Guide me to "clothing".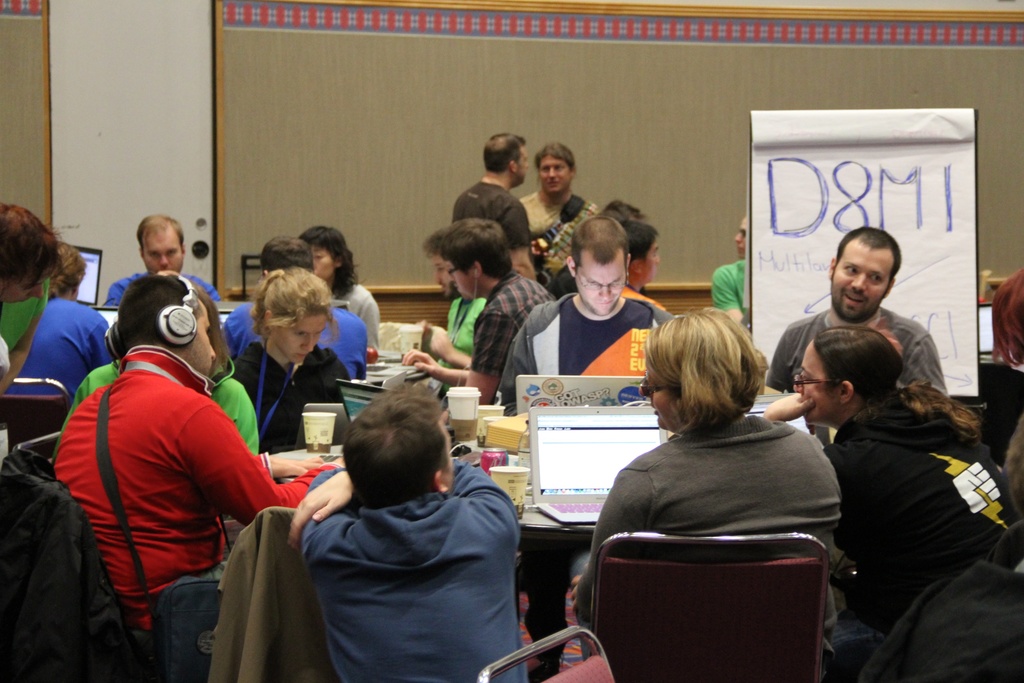
Guidance: (left=518, top=199, right=602, bottom=299).
